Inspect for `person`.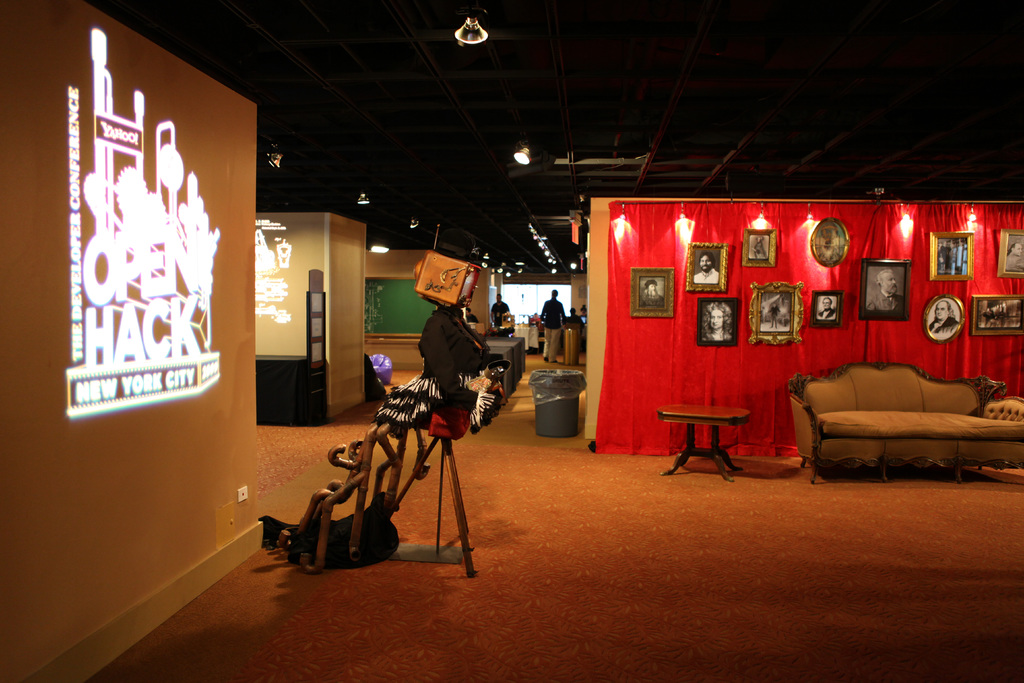
Inspection: [left=1005, top=238, right=1023, bottom=273].
